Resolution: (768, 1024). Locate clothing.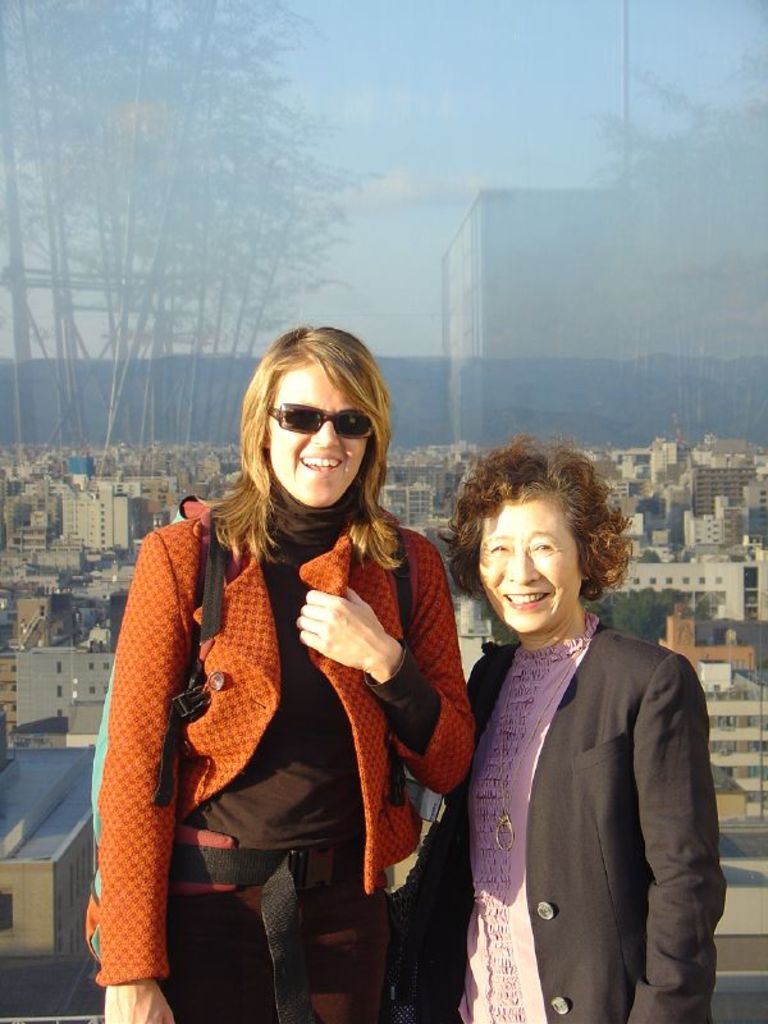
[96,480,474,1023].
